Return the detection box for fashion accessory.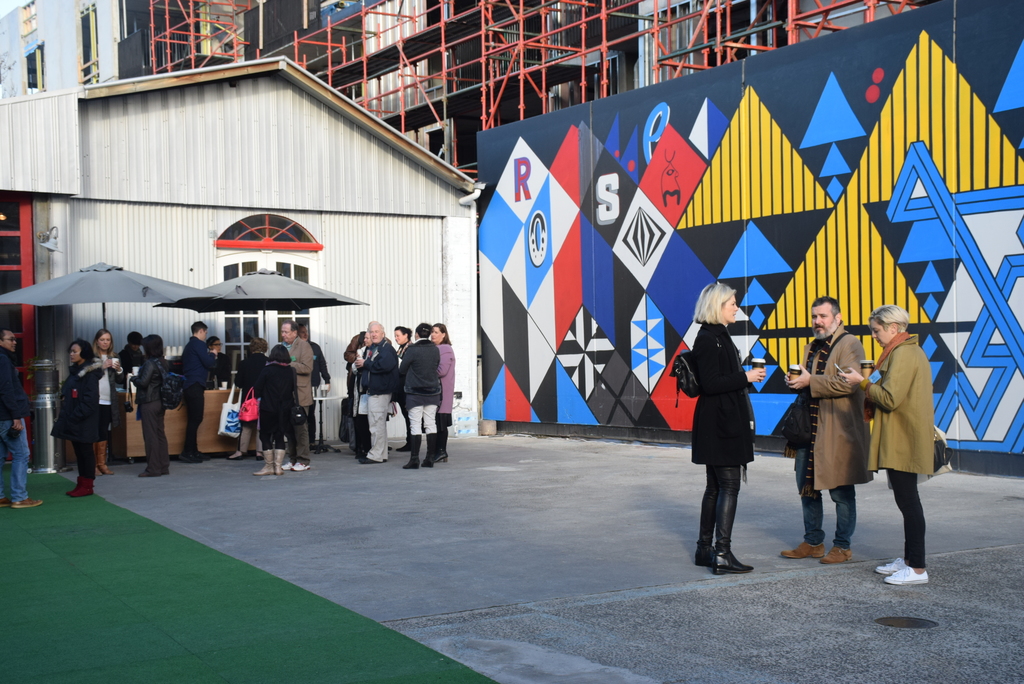
(x1=860, y1=328, x2=910, y2=423).
